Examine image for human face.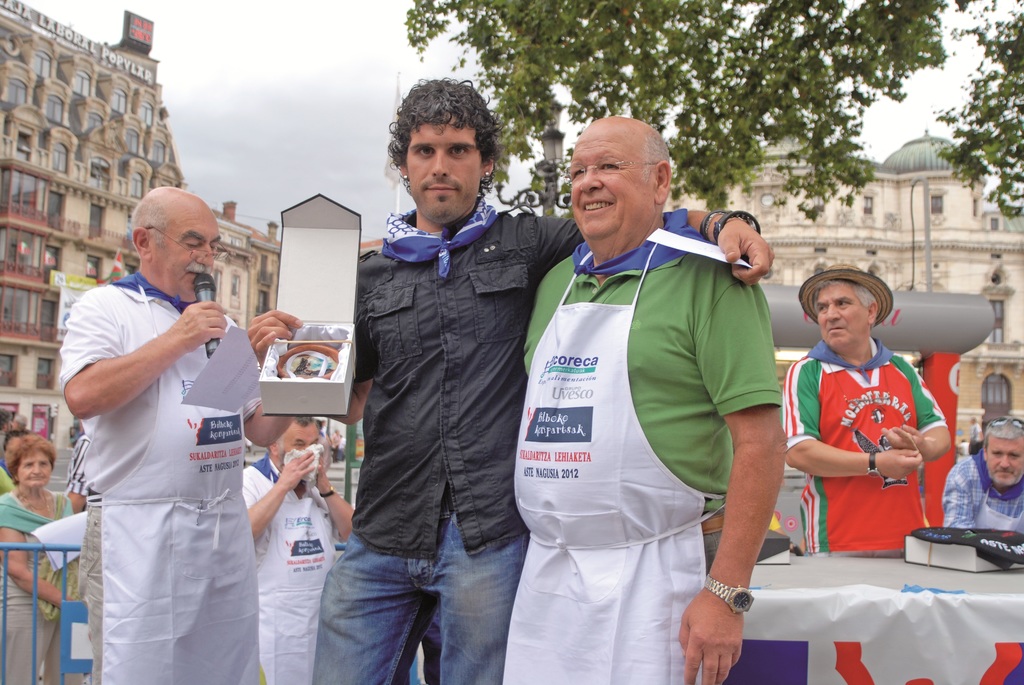
Examination result: 820,283,865,349.
